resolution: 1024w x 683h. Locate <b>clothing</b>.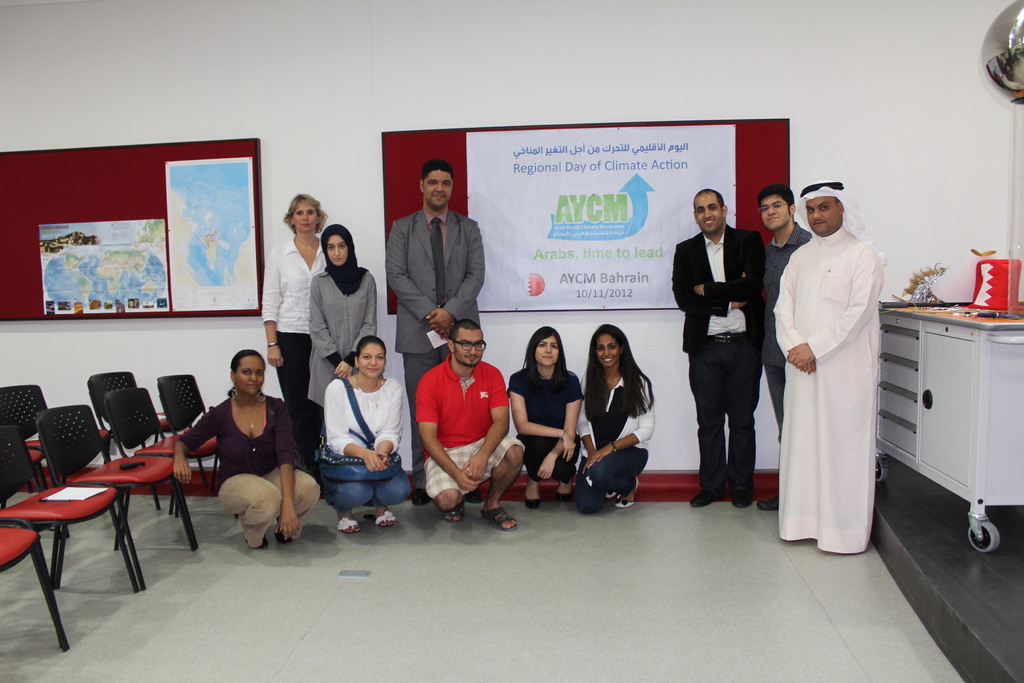
crop(748, 217, 816, 428).
